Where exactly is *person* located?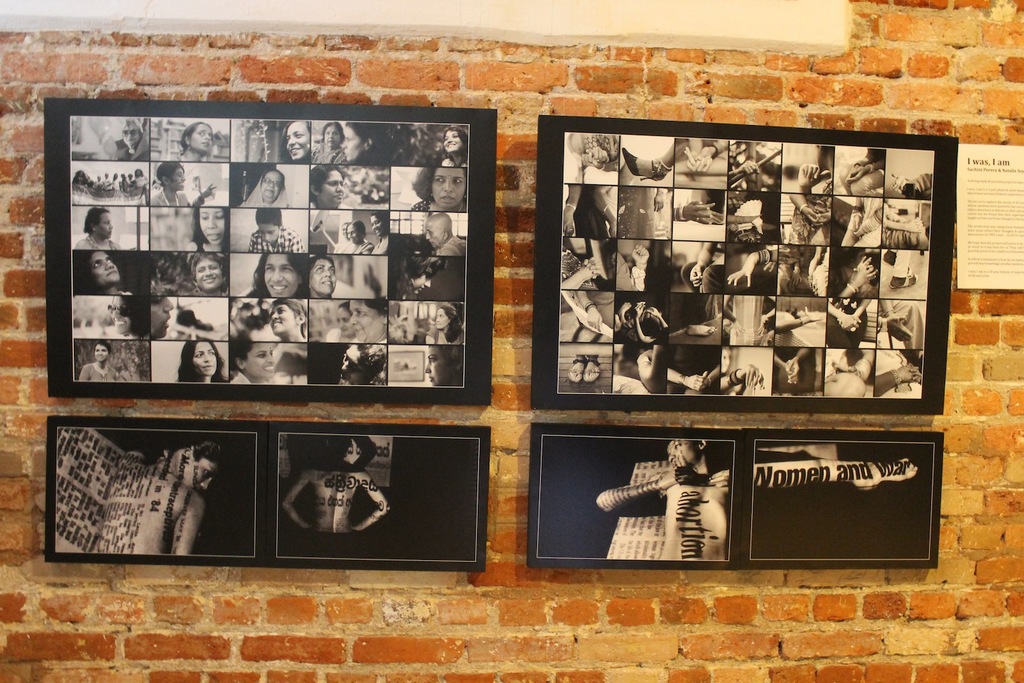
Its bounding box is region(428, 303, 470, 344).
